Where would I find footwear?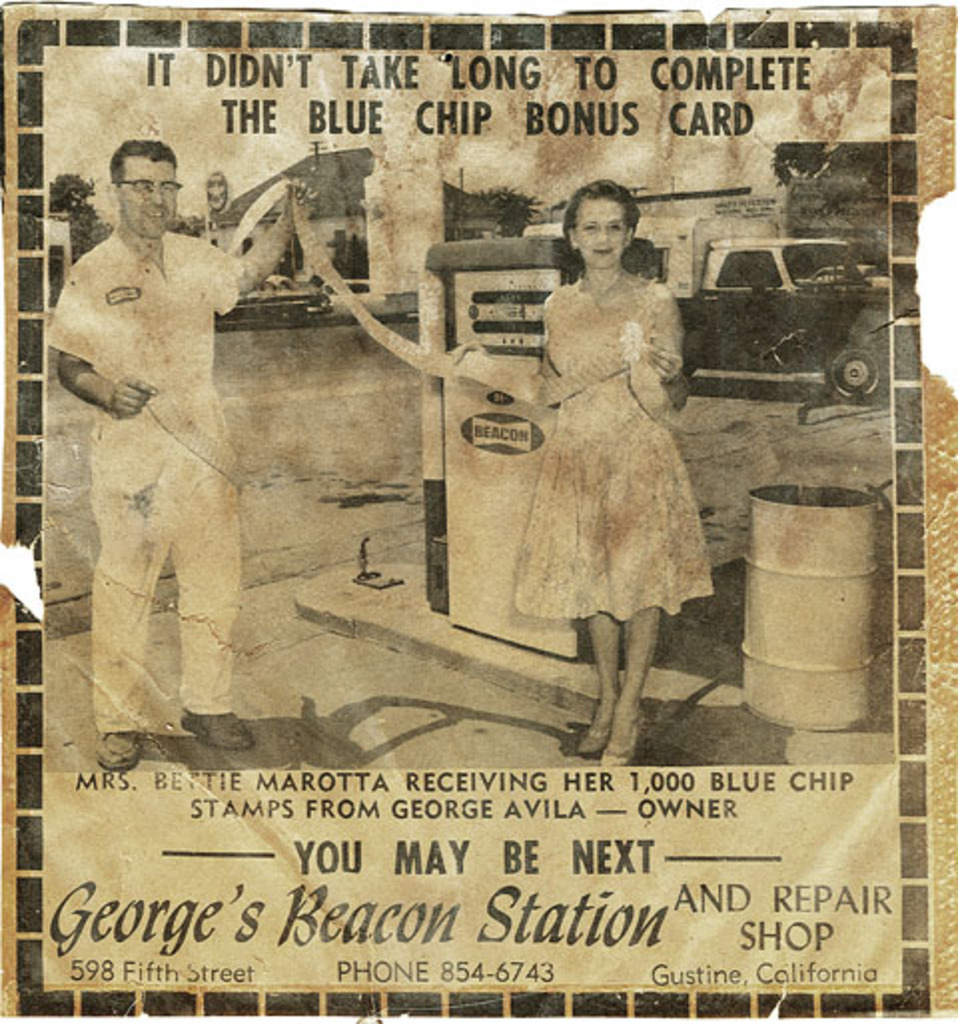
At 573/727/609/761.
